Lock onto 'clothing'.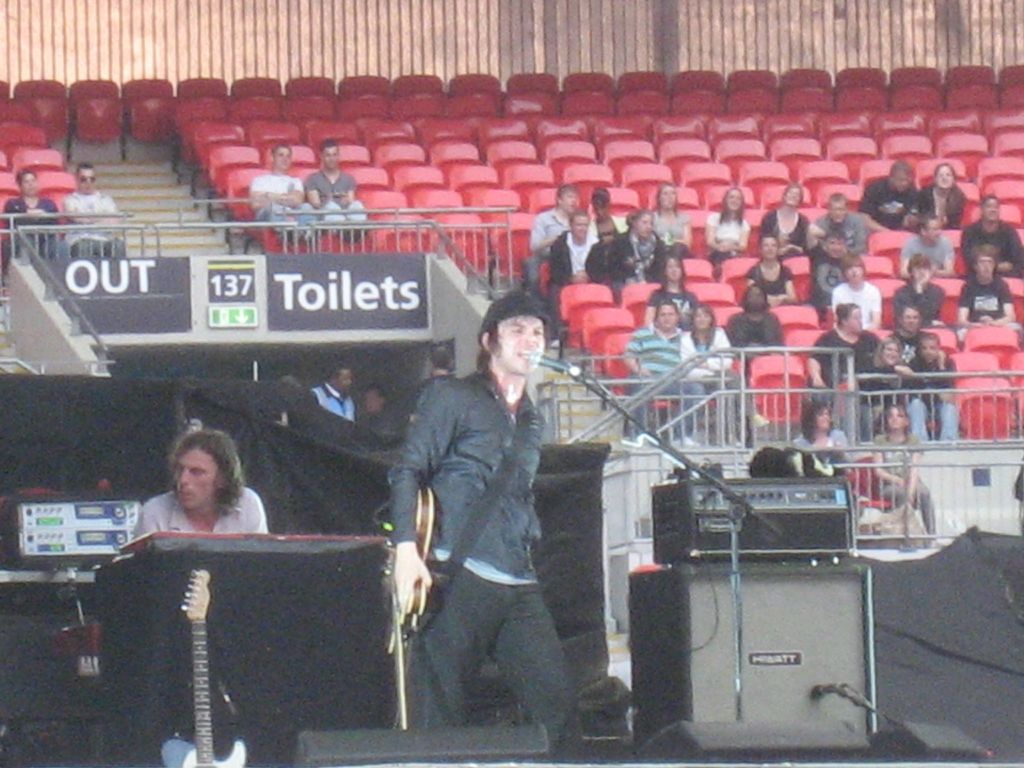
Locked: rect(918, 186, 963, 234).
